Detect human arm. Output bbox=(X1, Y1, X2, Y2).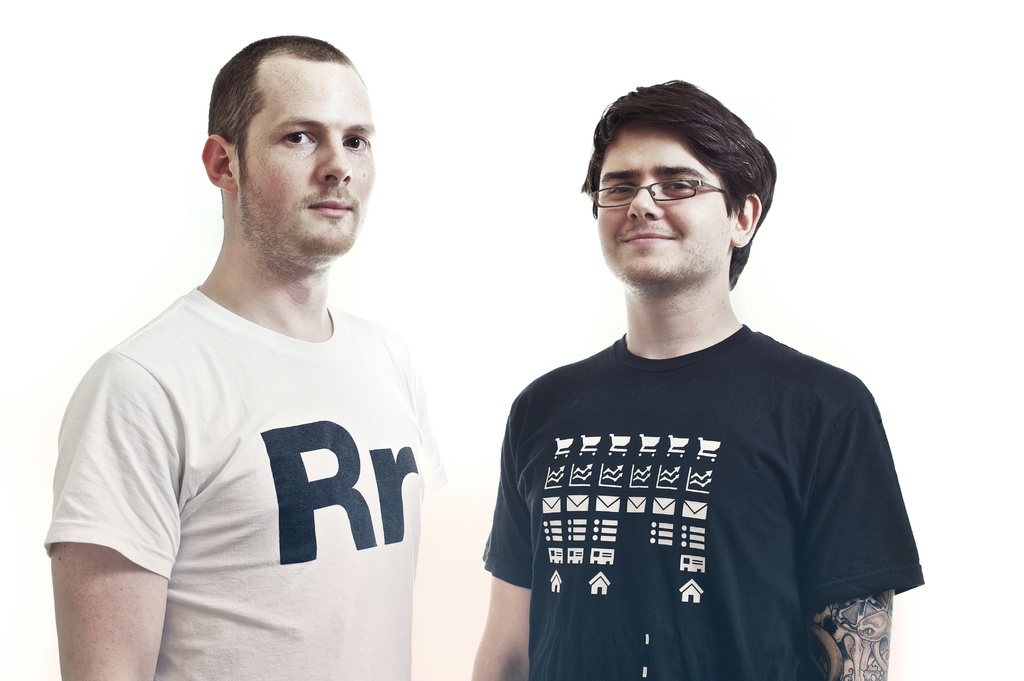
bbox=(476, 435, 549, 673).
